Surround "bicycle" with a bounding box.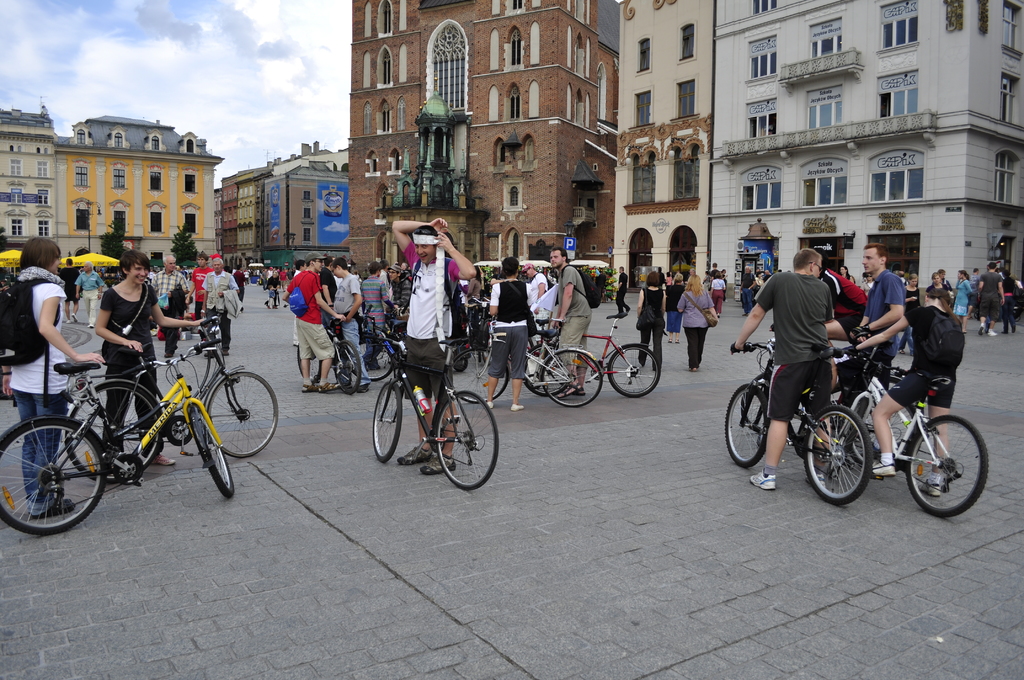
region(367, 318, 497, 496).
